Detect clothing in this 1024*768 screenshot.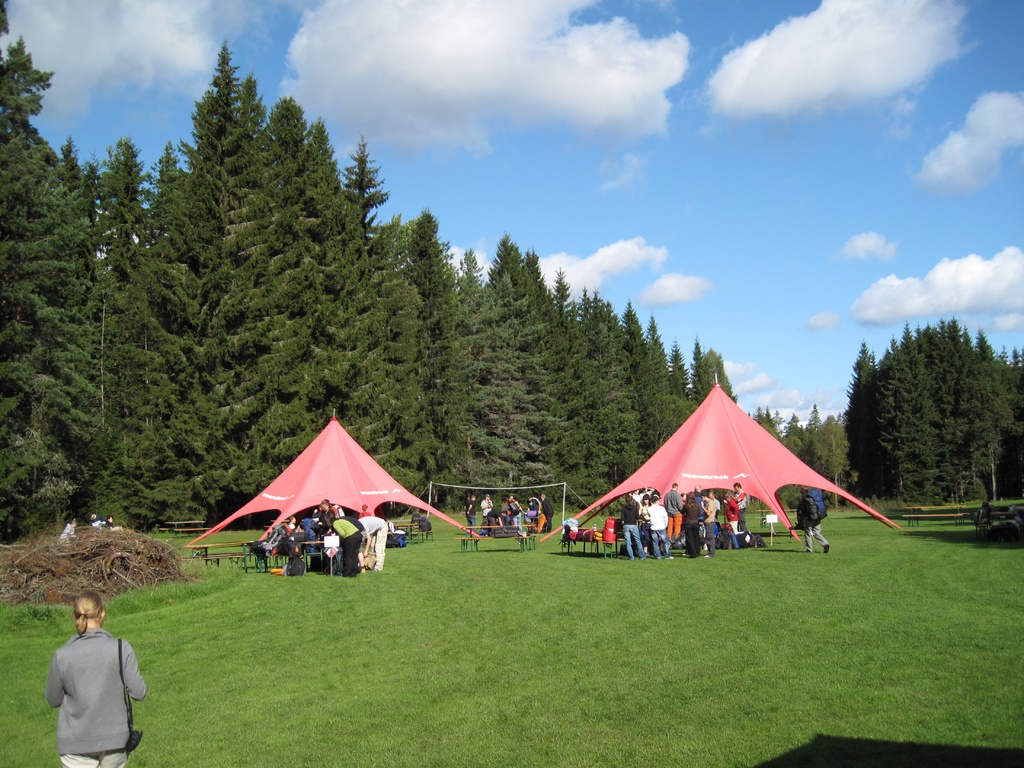
Detection: [330, 511, 360, 582].
